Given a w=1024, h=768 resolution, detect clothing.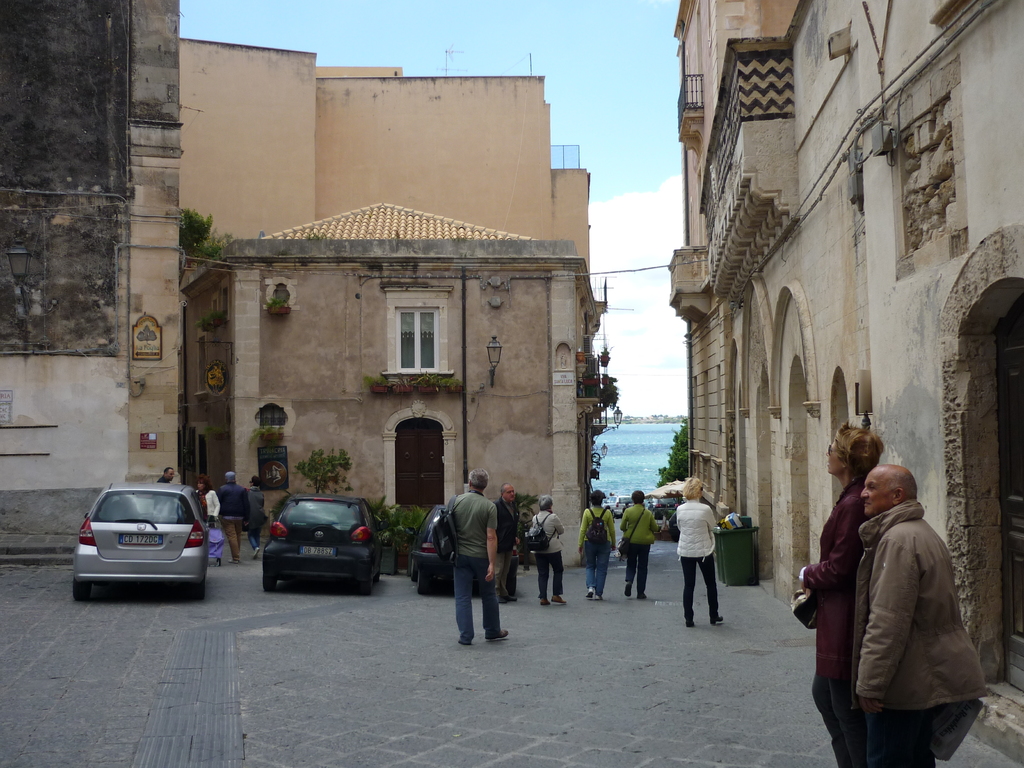
(x1=525, y1=513, x2=572, y2=609).
